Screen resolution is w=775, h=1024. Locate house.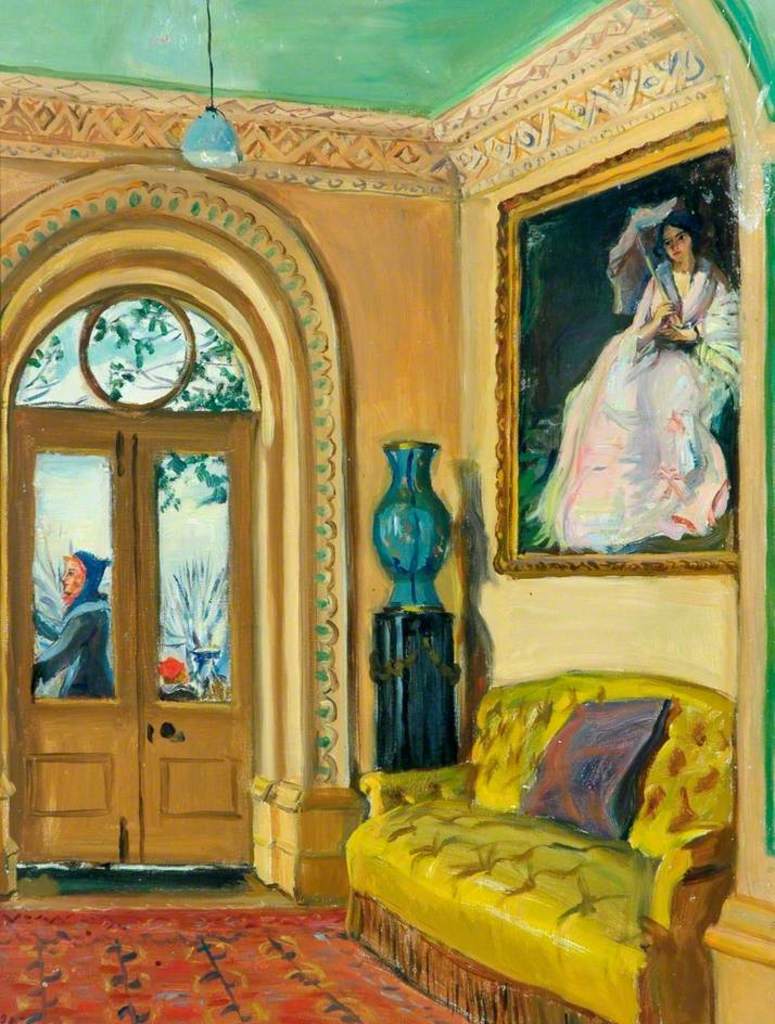
0:0:774:1023.
